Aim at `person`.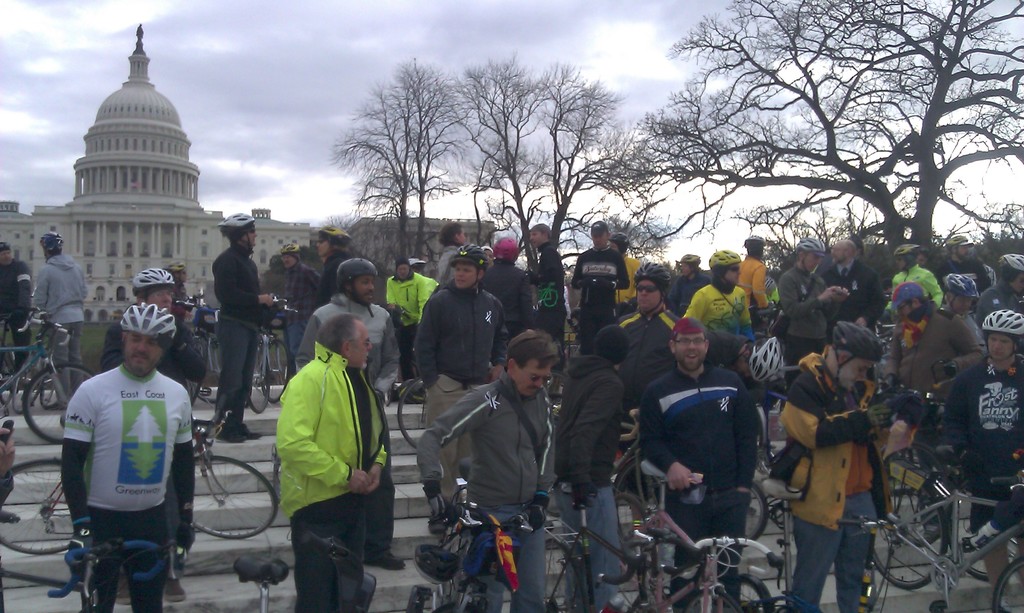
Aimed at detection(24, 229, 98, 379).
